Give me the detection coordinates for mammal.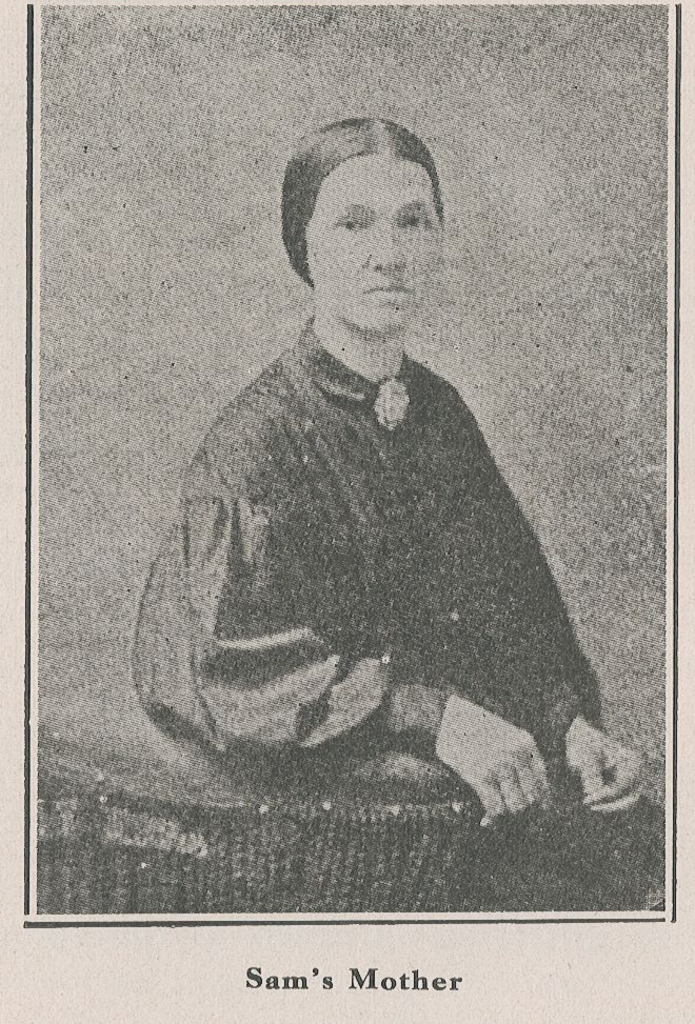
(left=112, top=111, right=596, bottom=938).
